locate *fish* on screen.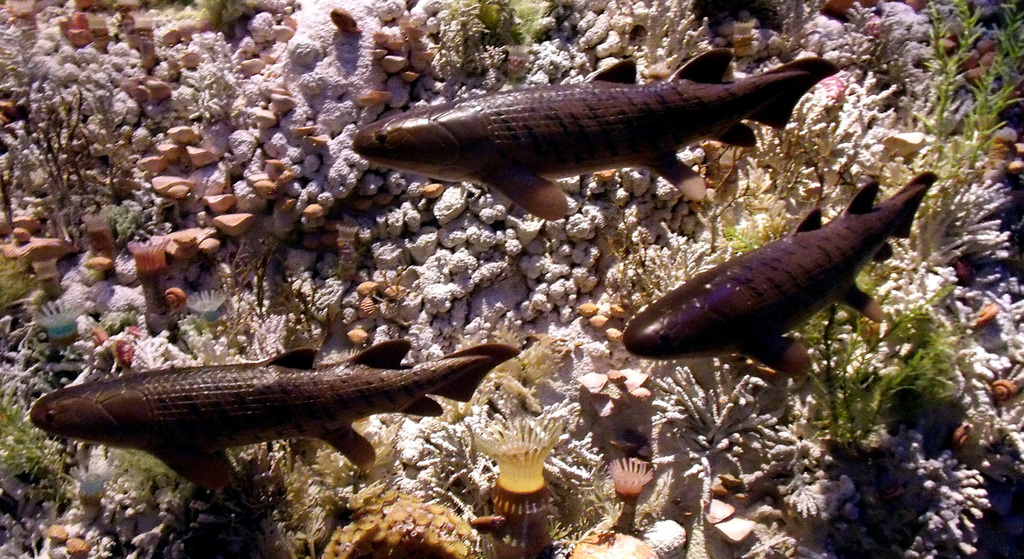
On screen at {"x1": 371, "y1": 53, "x2": 824, "y2": 220}.
